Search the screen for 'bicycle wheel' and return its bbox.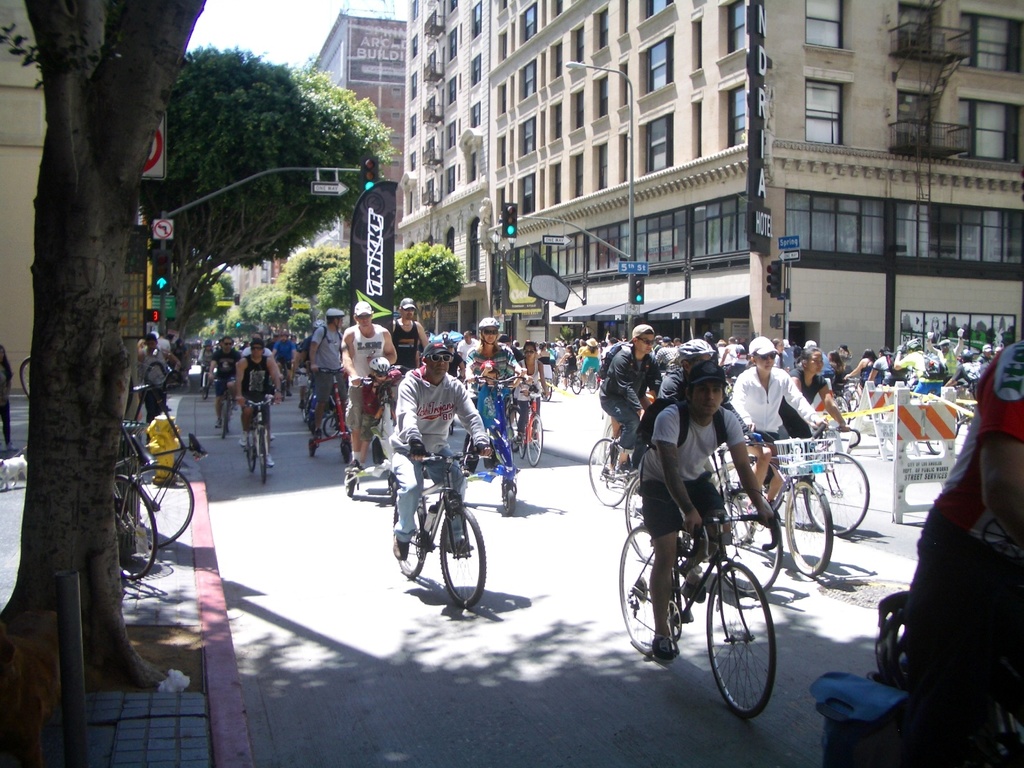
Found: crop(776, 480, 834, 582).
